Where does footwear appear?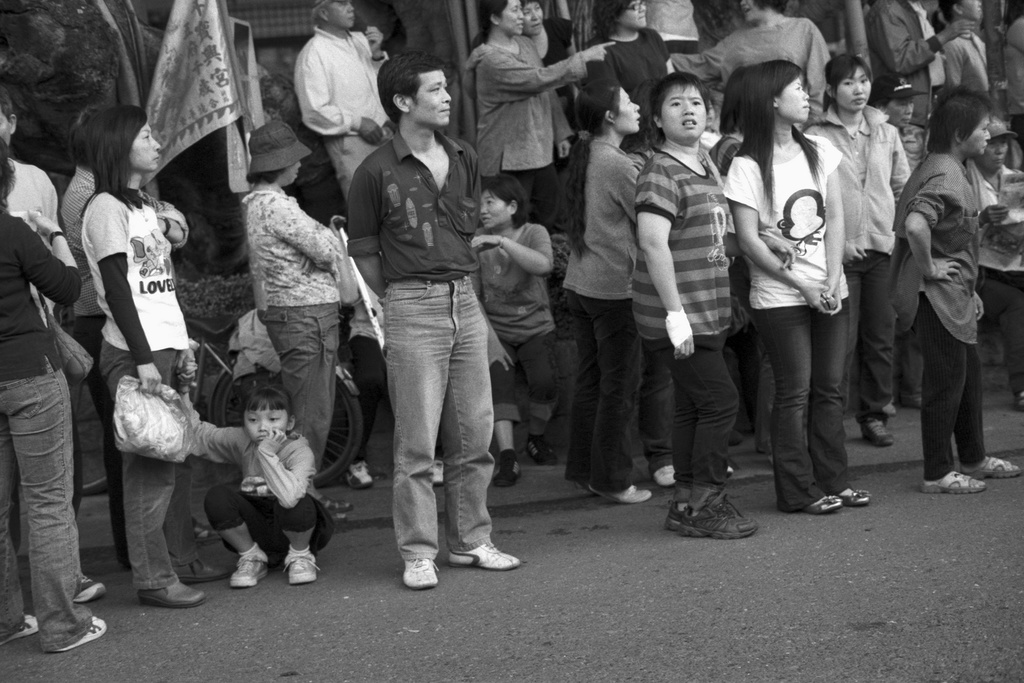
Appears at [left=0, top=614, right=36, bottom=651].
